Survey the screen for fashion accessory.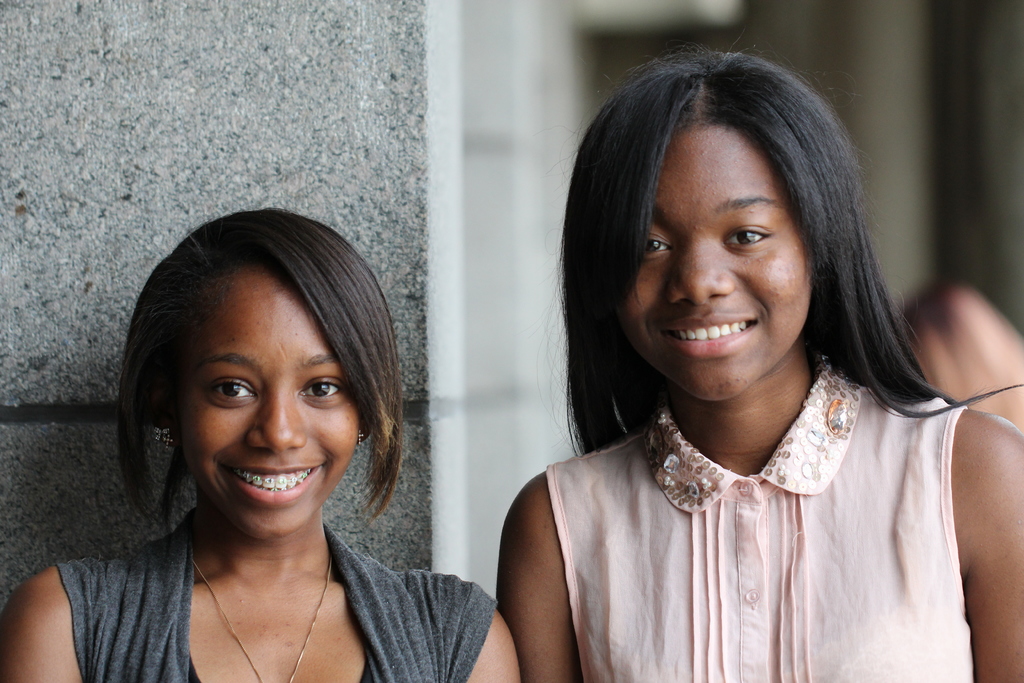
Survey found: locate(192, 552, 332, 682).
